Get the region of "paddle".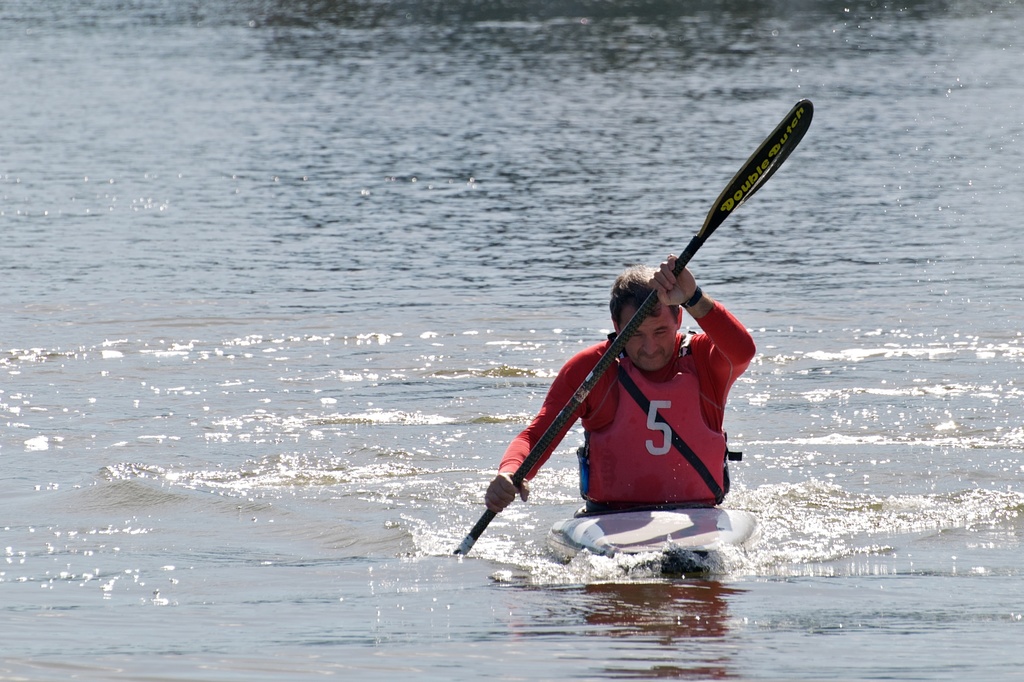
x1=452 y1=99 x2=815 y2=556.
